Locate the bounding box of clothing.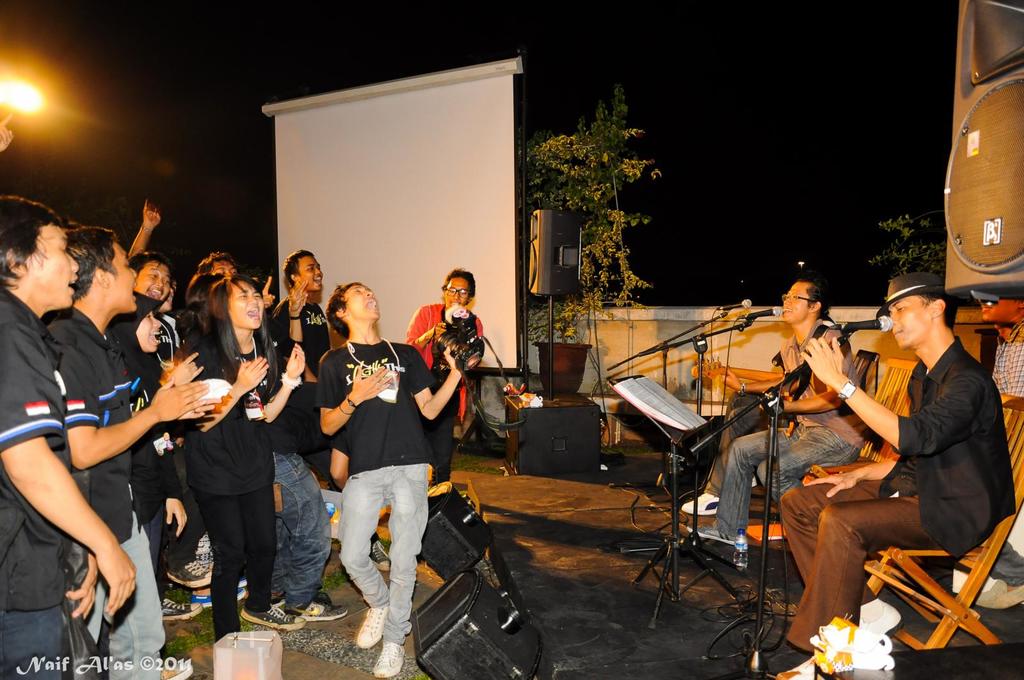
Bounding box: pyautogui.locateOnScreen(990, 315, 1023, 402).
